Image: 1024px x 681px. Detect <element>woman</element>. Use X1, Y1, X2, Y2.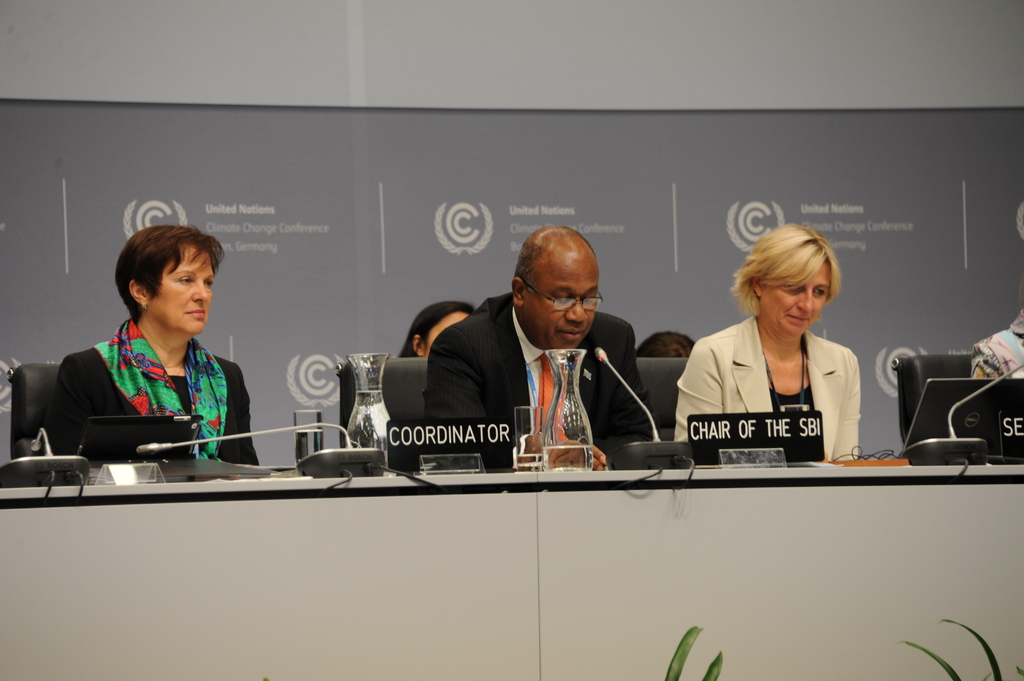
666, 225, 878, 479.
